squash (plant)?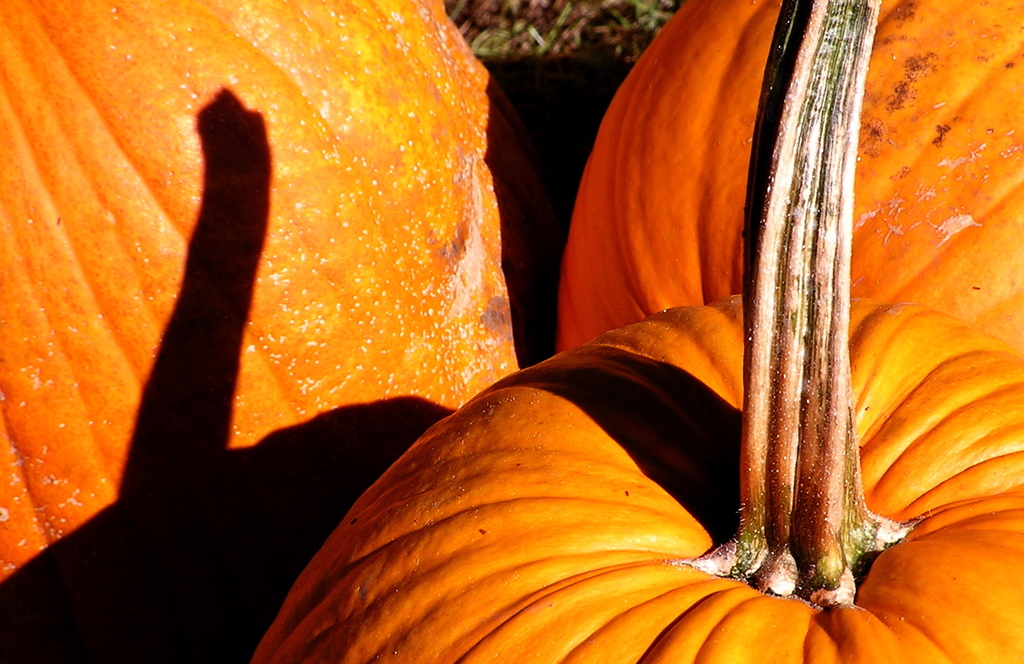
{"left": 552, "top": 0, "right": 1023, "bottom": 355}
